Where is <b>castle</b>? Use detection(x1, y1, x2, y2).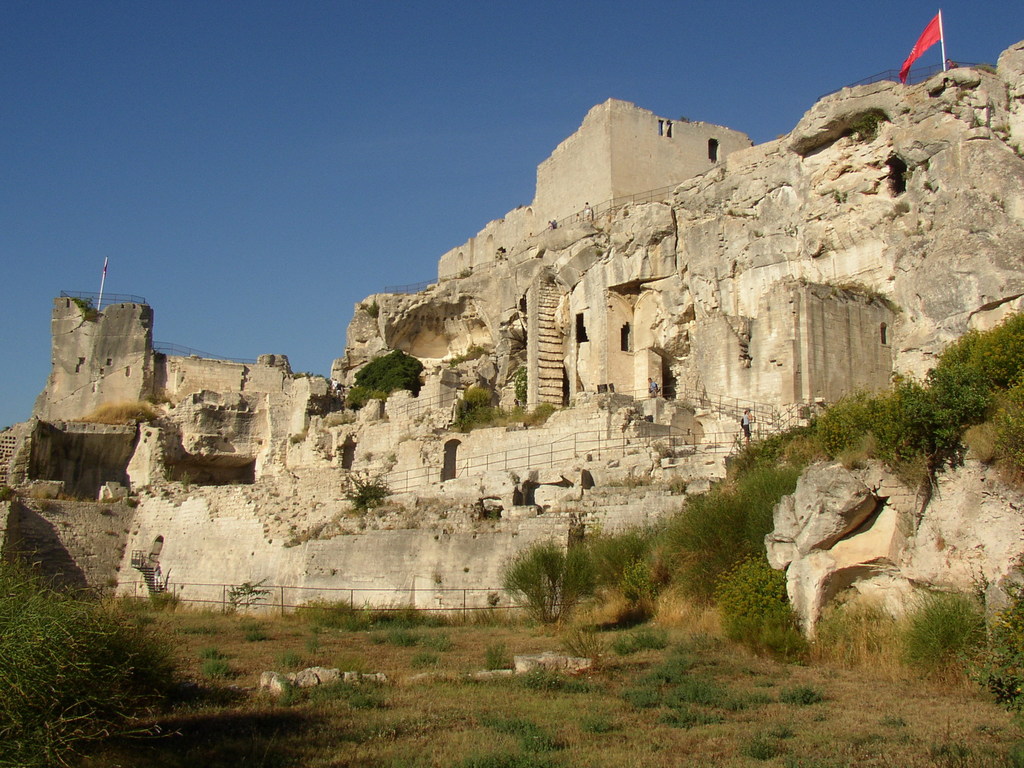
detection(42, 72, 978, 652).
